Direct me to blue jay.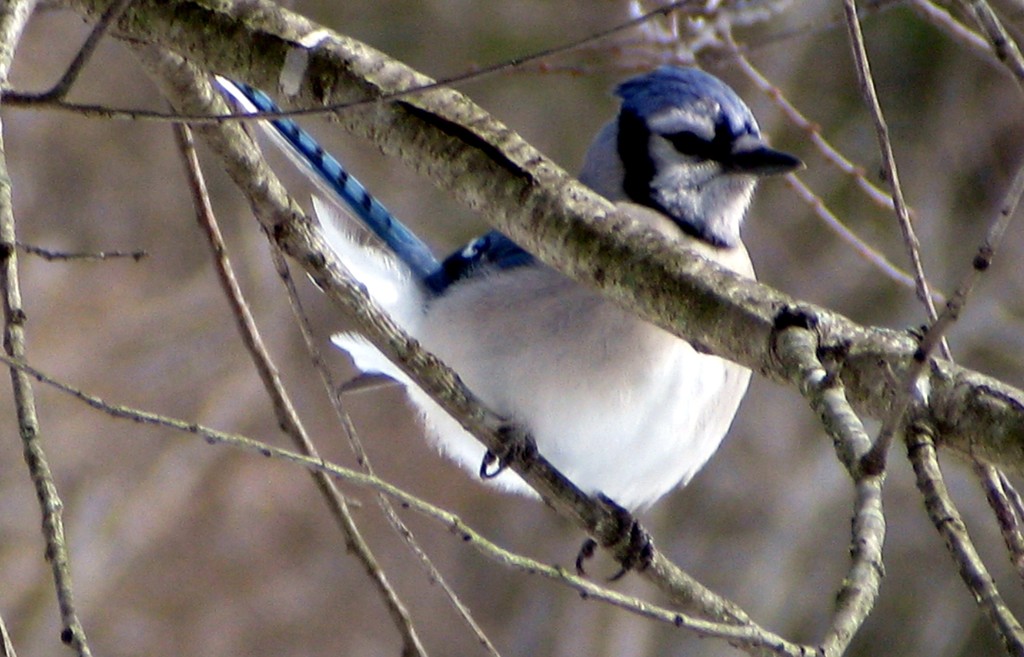
Direction: 210,70,808,585.
